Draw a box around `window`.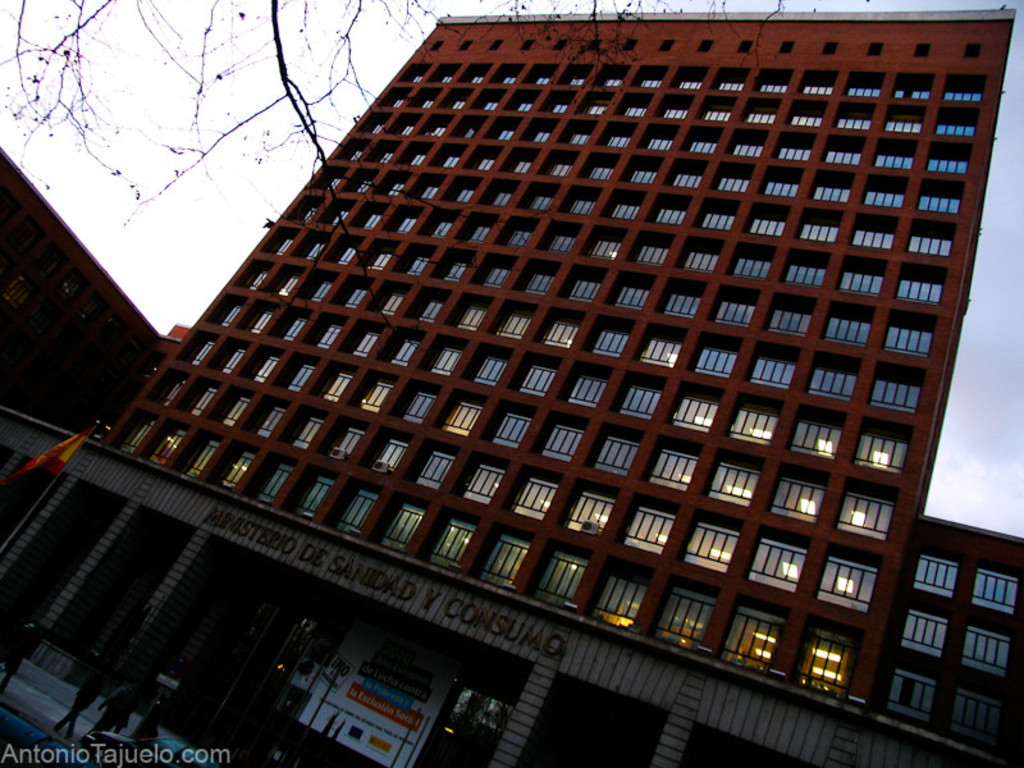
locate(591, 329, 628, 360).
